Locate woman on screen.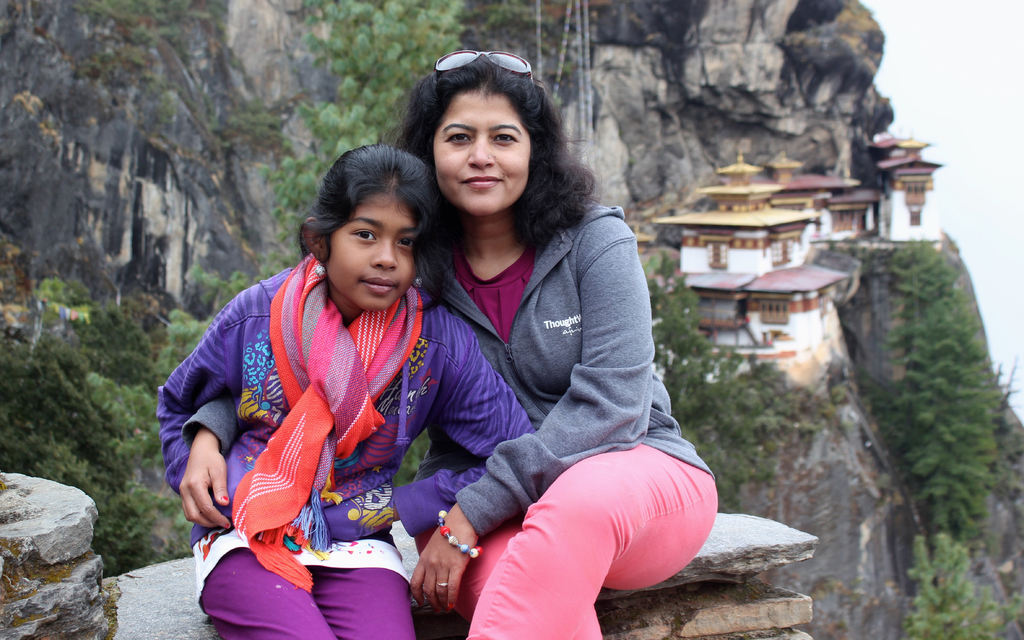
On screen at [x1=400, y1=46, x2=679, y2=637].
